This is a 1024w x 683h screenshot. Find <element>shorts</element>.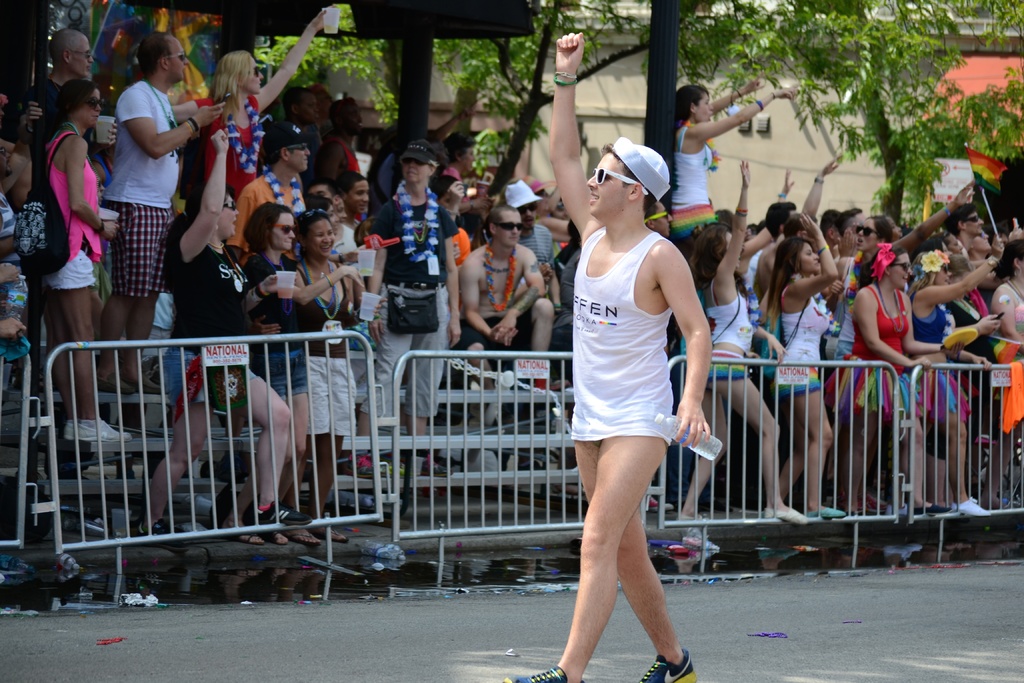
Bounding box: box(44, 243, 98, 290).
